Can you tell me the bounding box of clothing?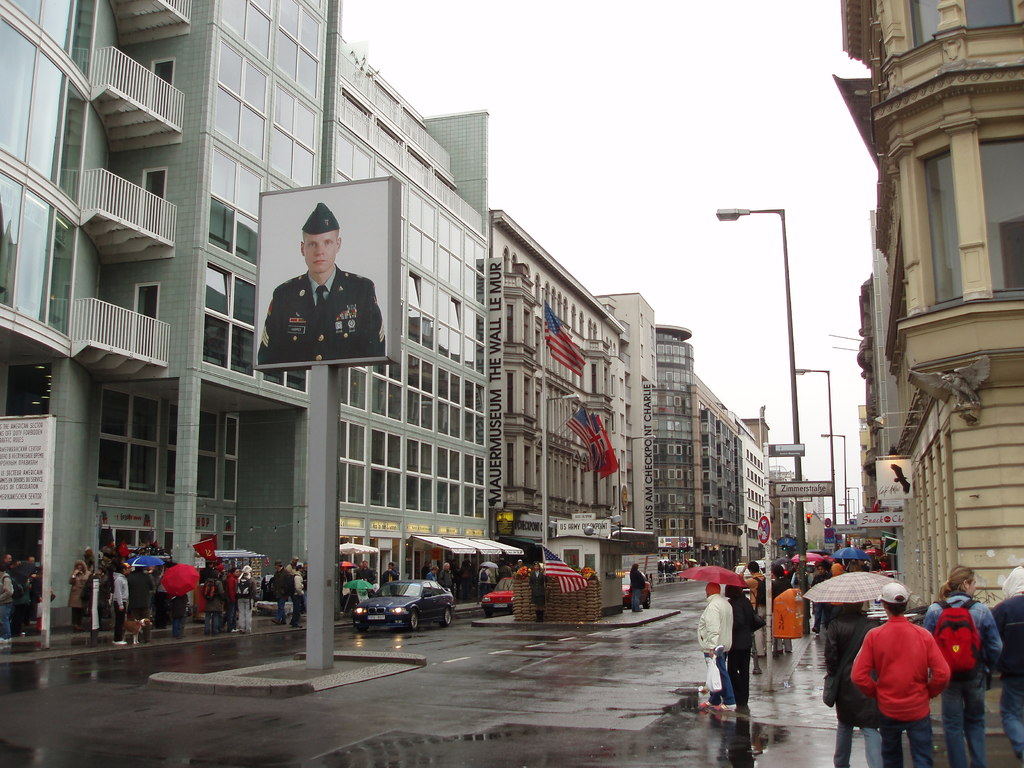
region(380, 566, 397, 584).
